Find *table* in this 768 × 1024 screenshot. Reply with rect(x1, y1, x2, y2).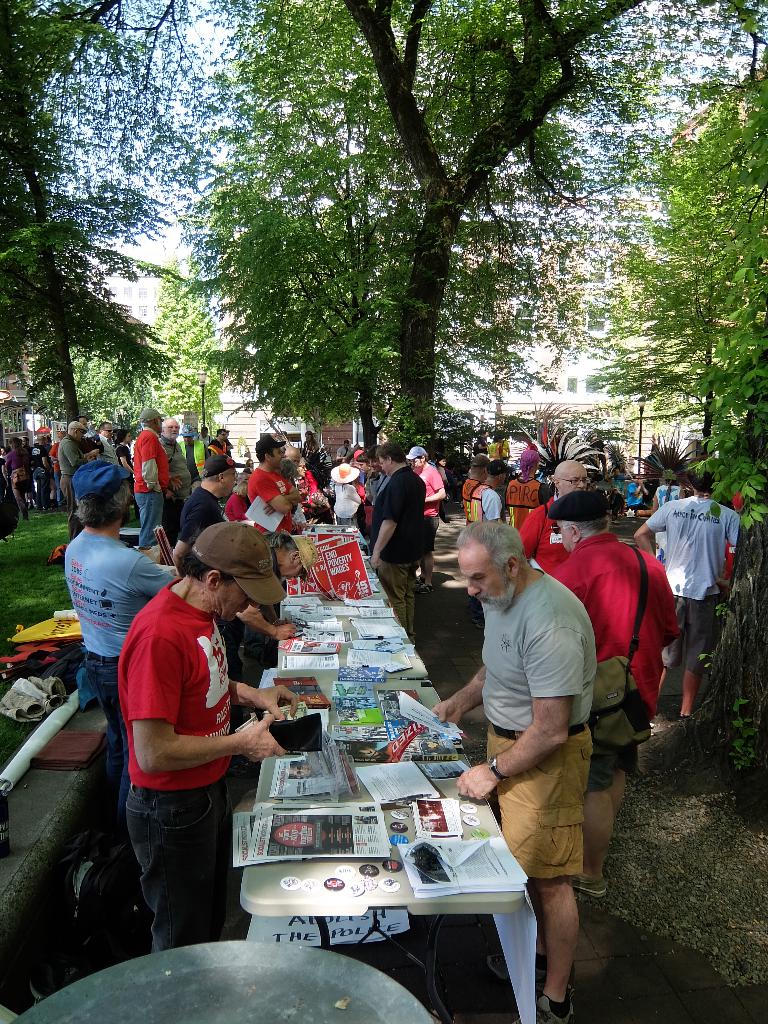
rect(19, 937, 436, 1023).
